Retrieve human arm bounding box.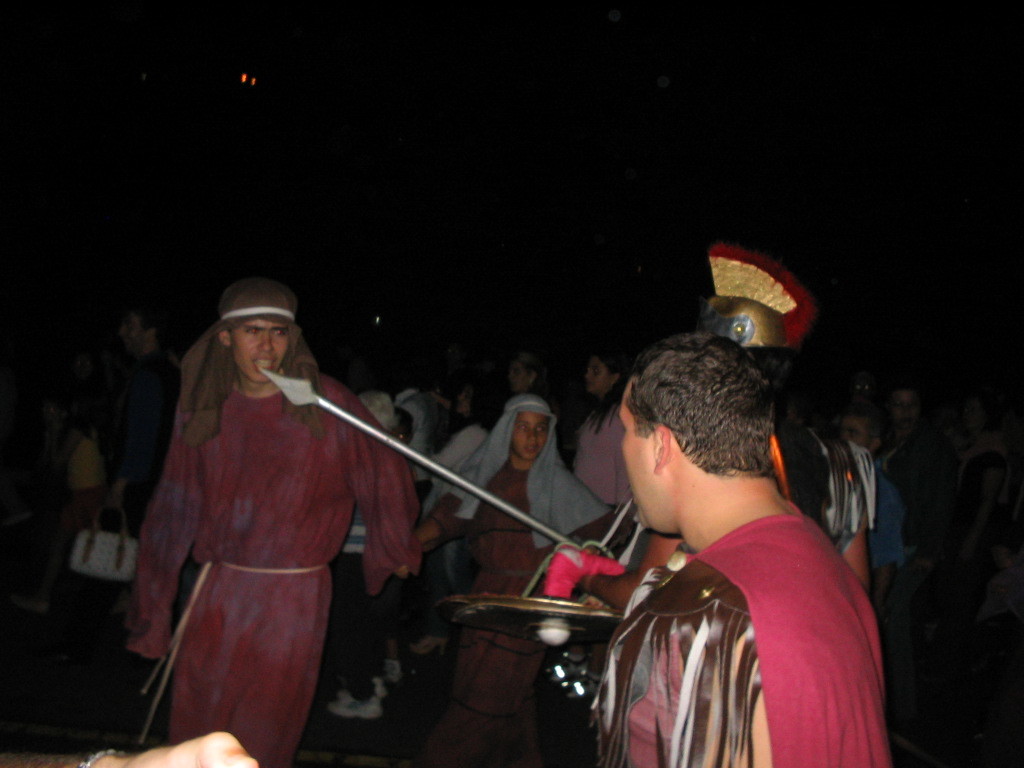
Bounding box: select_region(0, 728, 264, 767).
